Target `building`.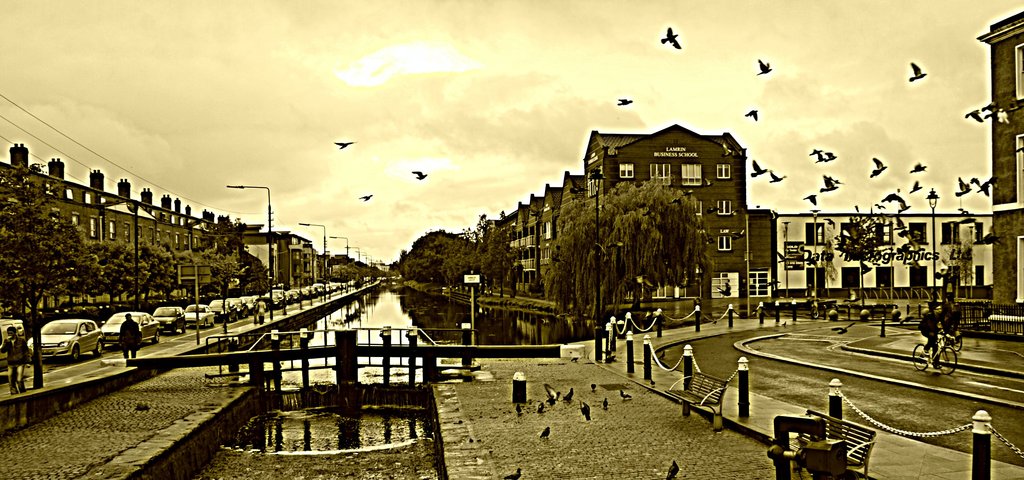
Target region: locate(495, 124, 776, 306).
